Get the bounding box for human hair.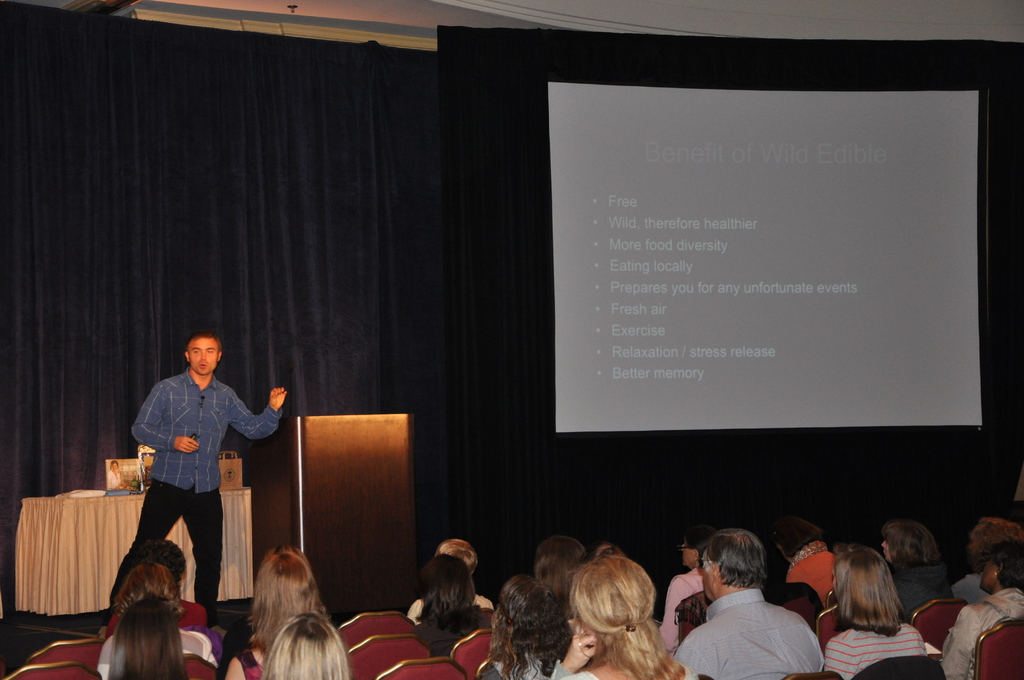
bbox=[703, 528, 769, 591].
